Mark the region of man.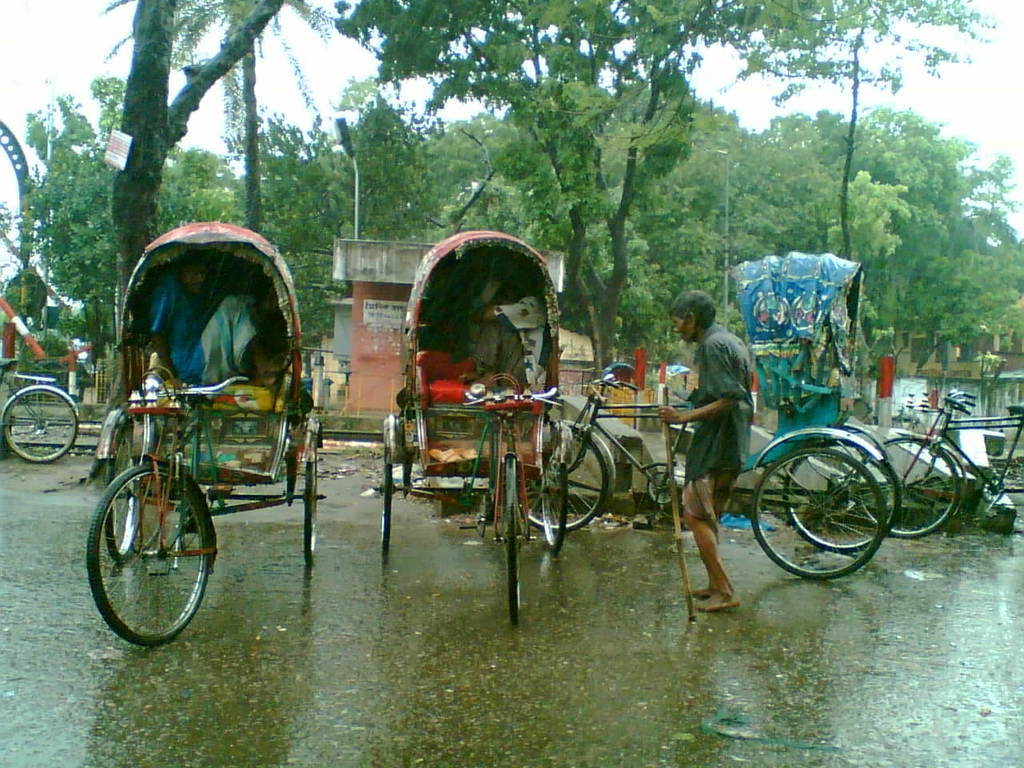
Region: 456 270 550 386.
